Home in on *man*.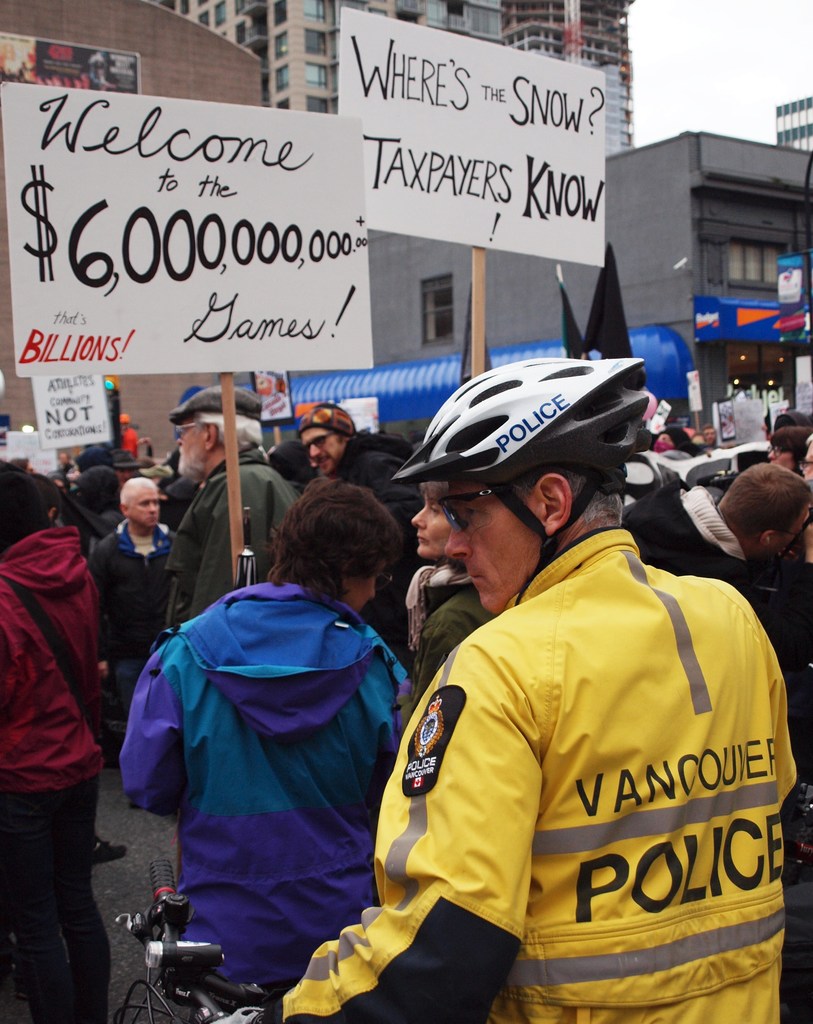
Homed in at BBox(166, 389, 291, 632).
